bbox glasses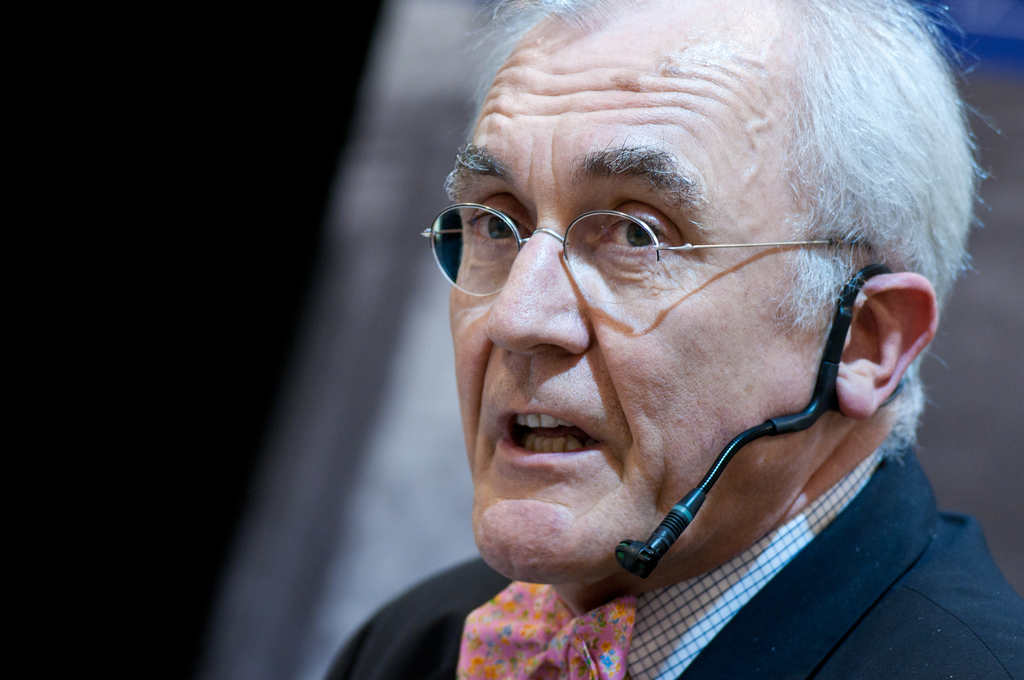
[left=417, top=161, right=844, bottom=343]
